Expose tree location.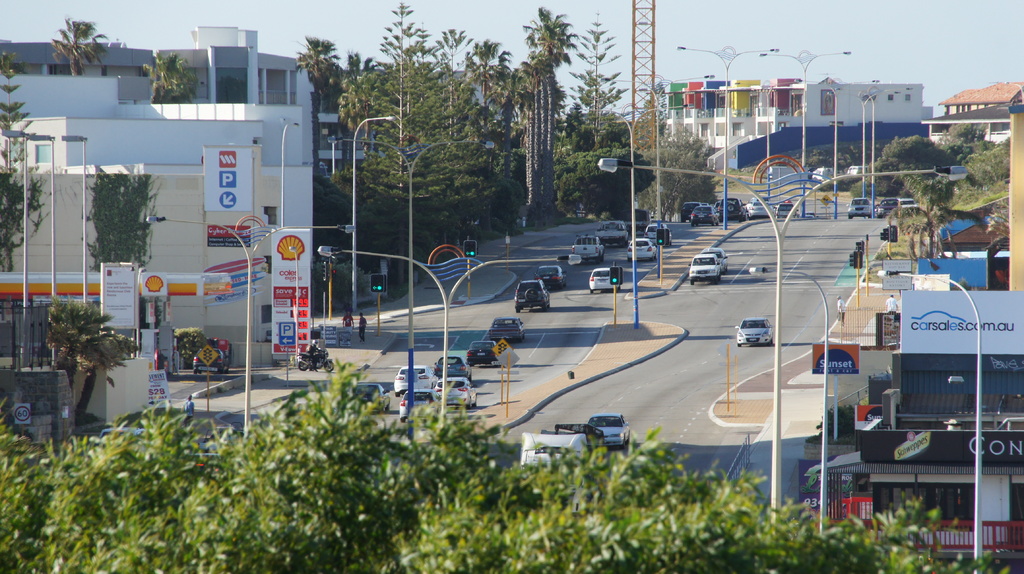
Exposed at (left=566, top=11, right=645, bottom=211).
